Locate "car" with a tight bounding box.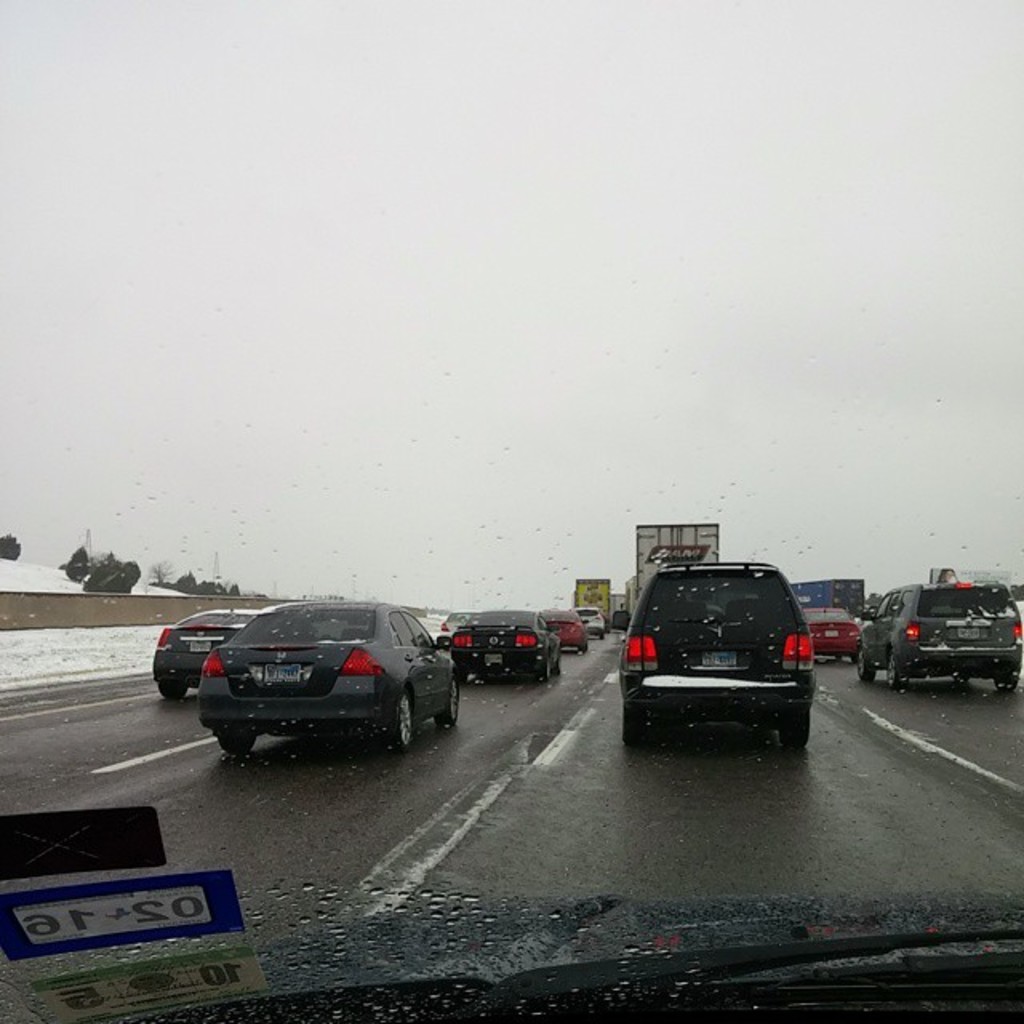
bbox(454, 610, 560, 682).
